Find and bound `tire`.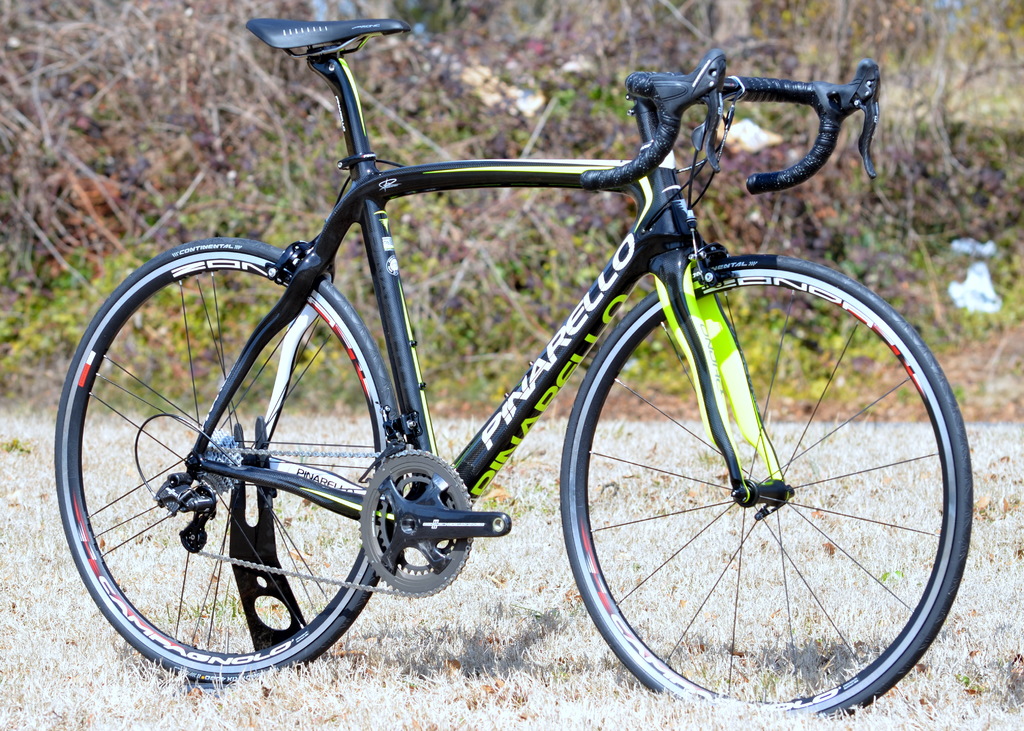
Bound: select_region(58, 234, 401, 695).
